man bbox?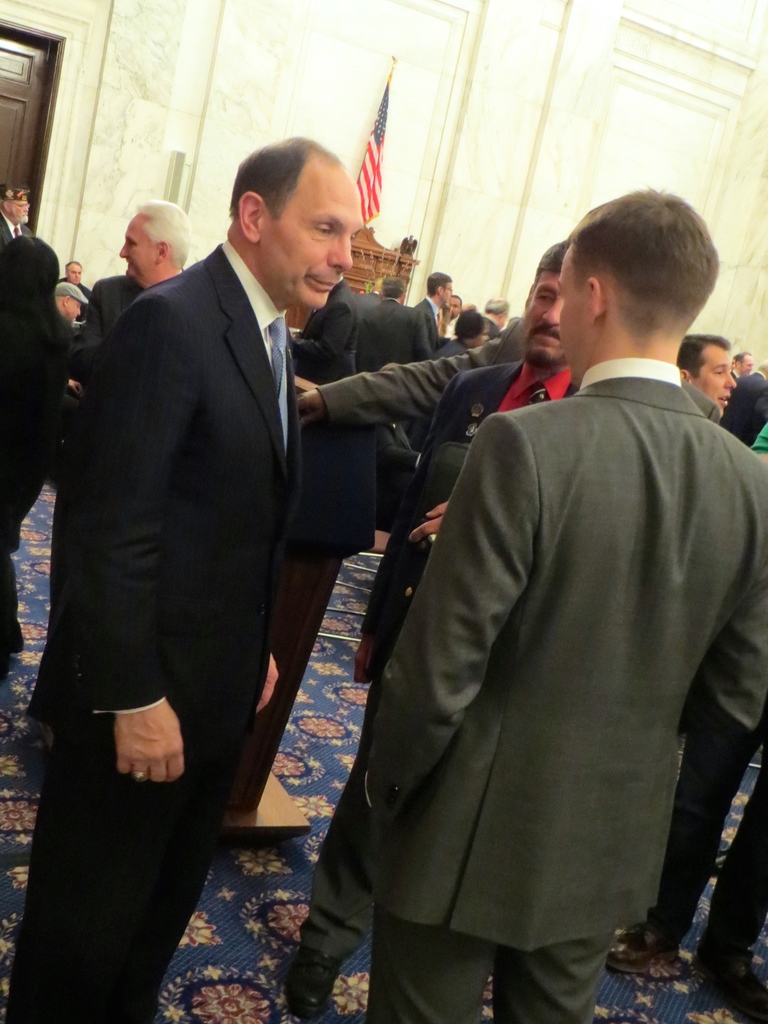
367,175,767,1023
